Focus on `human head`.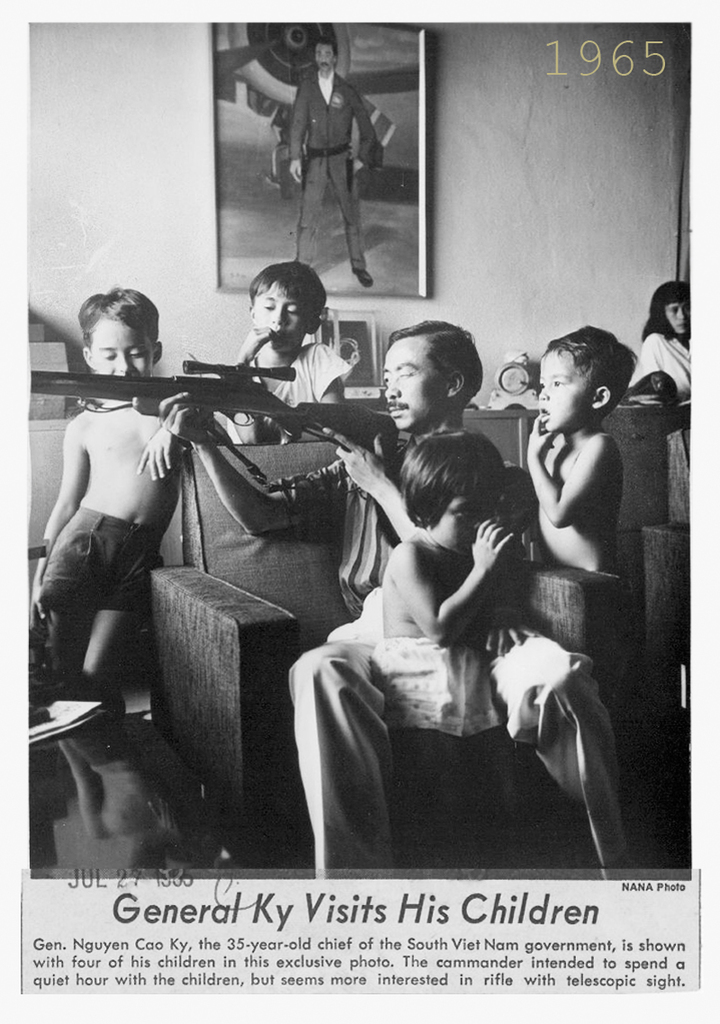
Focused at bbox=(397, 430, 508, 553).
